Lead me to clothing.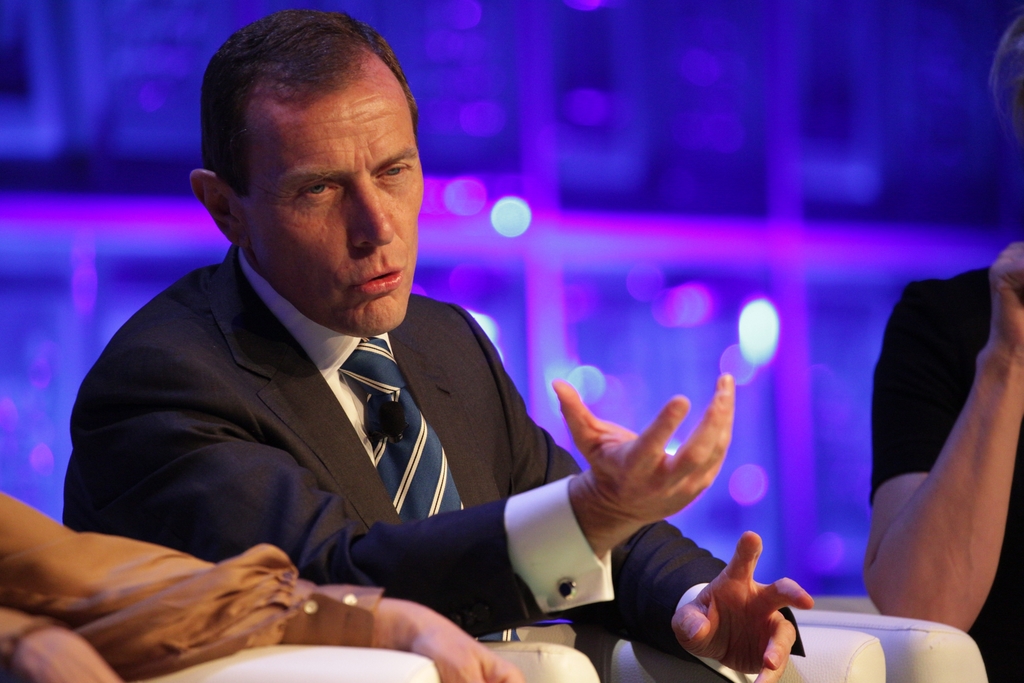
Lead to crop(106, 176, 700, 675).
